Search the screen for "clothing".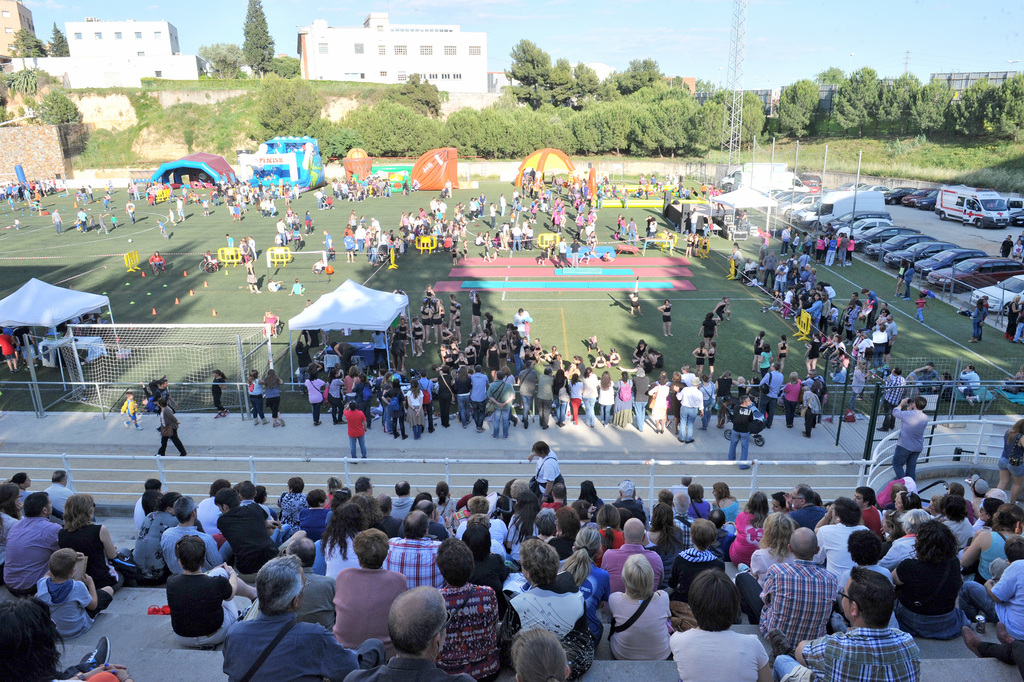
Found at 730/506/758/569.
